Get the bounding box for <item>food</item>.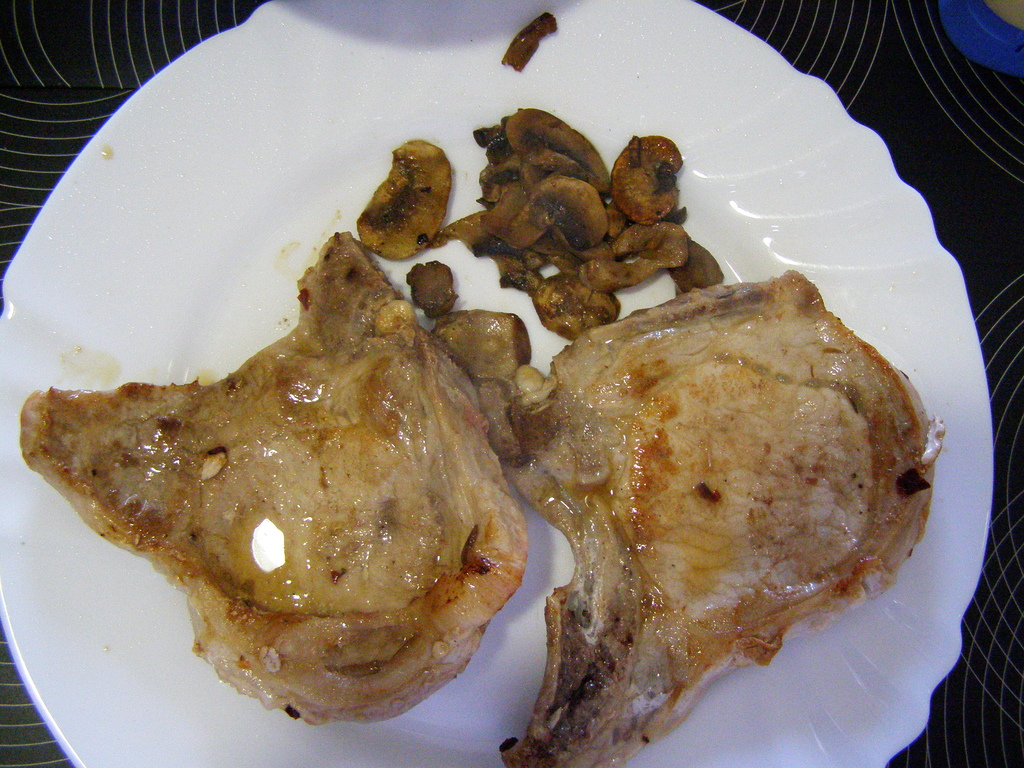
500 12 557 73.
